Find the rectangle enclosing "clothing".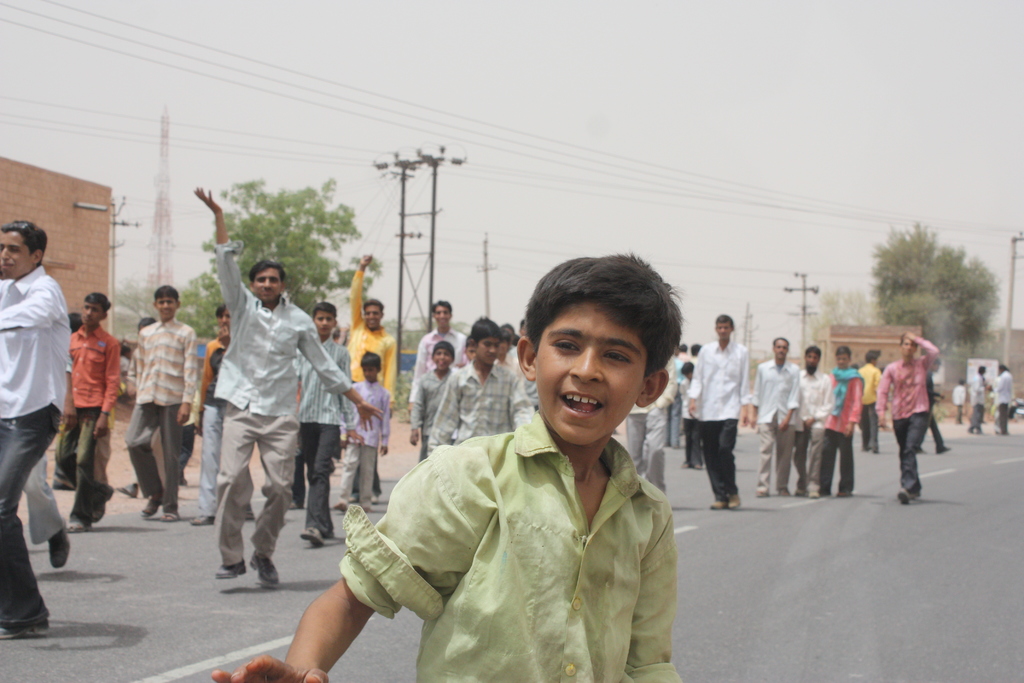
<box>205,336,220,372</box>.
